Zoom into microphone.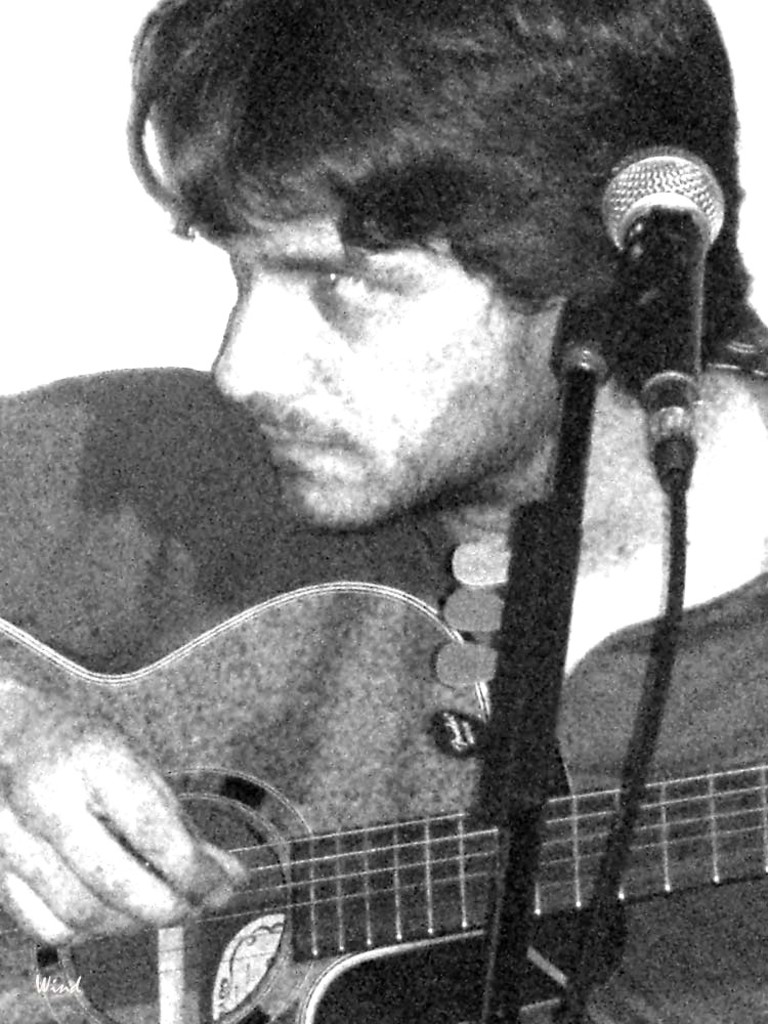
Zoom target: box(591, 139, 749, 488).
